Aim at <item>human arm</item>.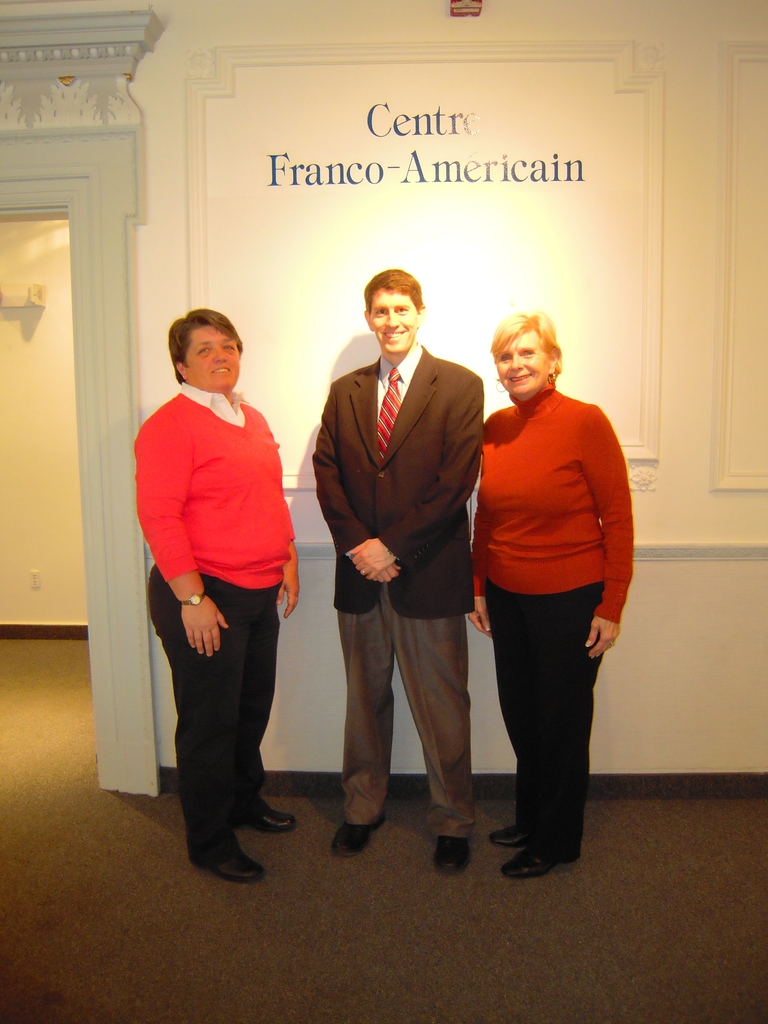
Aimed at {"x1": 464, "y1": 435, "x2": 493, "y2": 644}.
